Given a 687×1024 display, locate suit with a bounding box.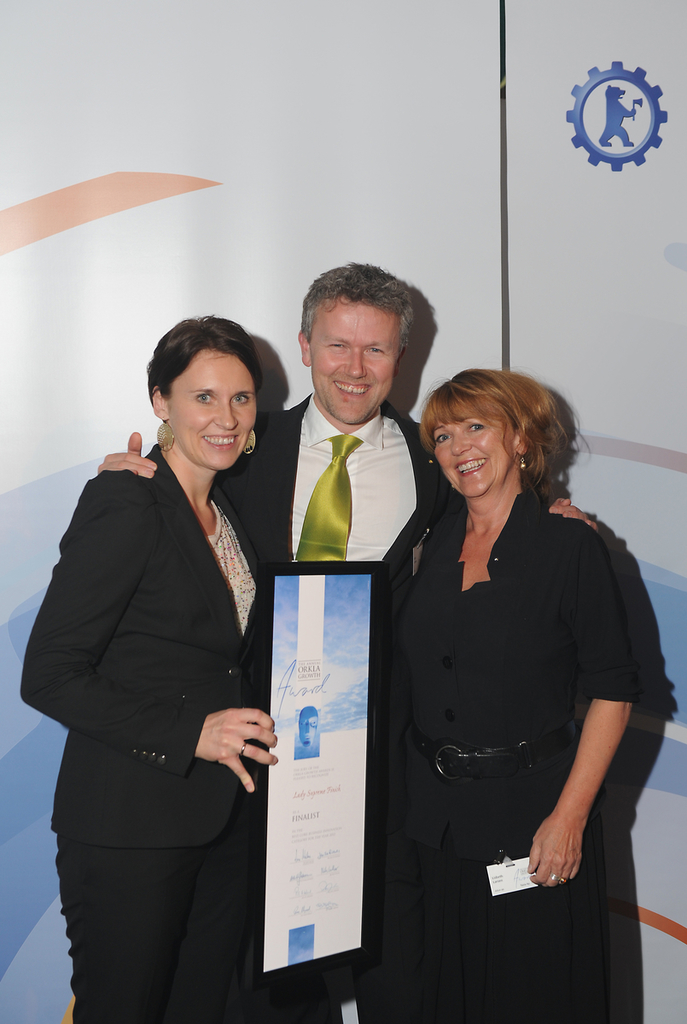
Located: pyautogui.locateOnScreen(24, 447, 262, 1023).
